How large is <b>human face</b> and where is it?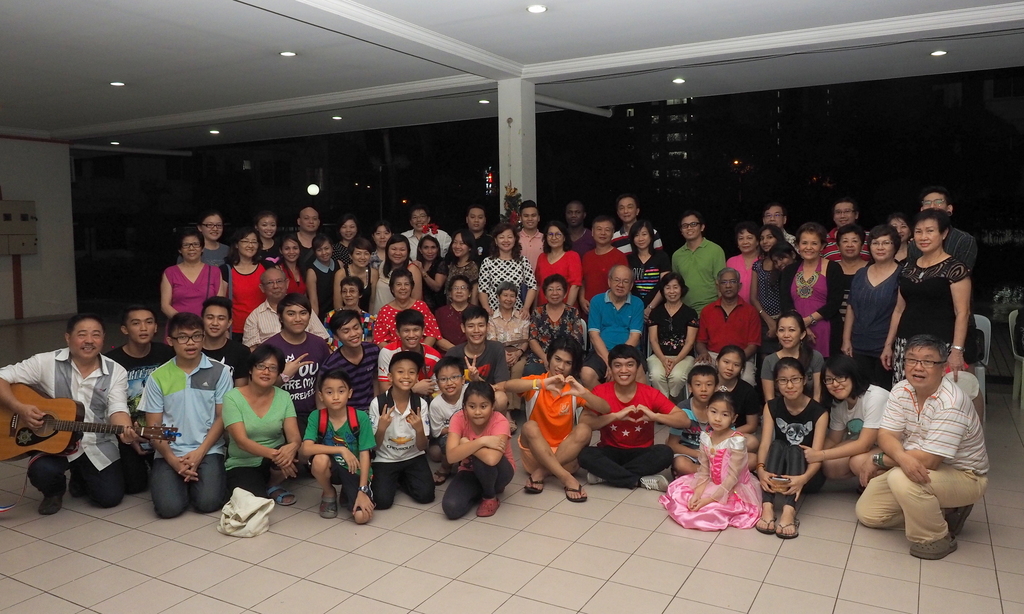
Bounding box: locate(463, 397, 491, 425).
